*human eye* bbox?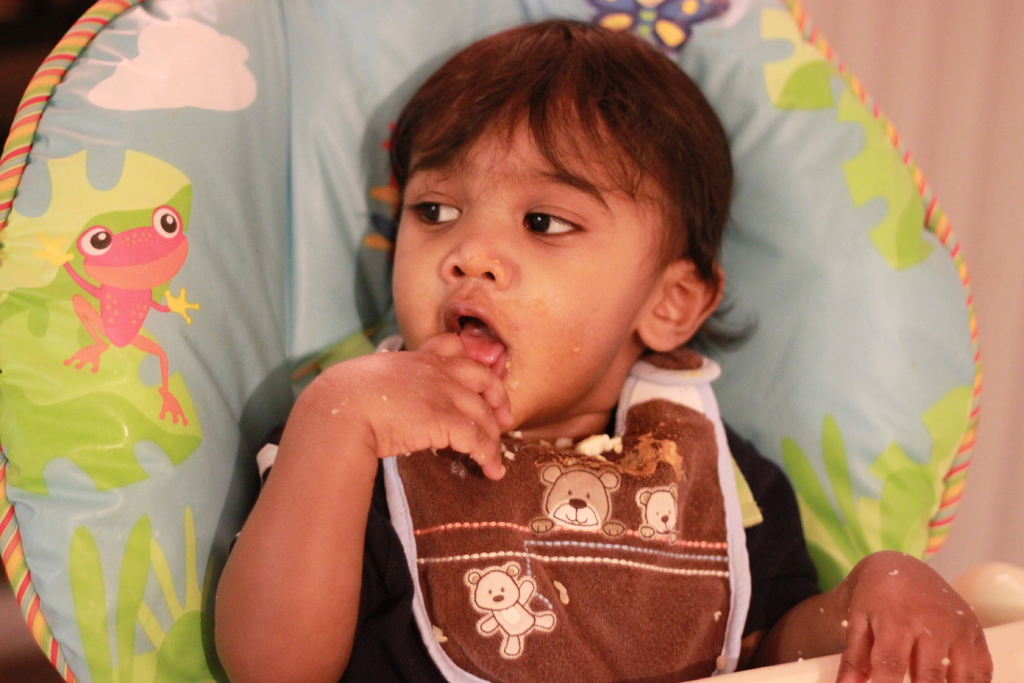
521 206 584 240
